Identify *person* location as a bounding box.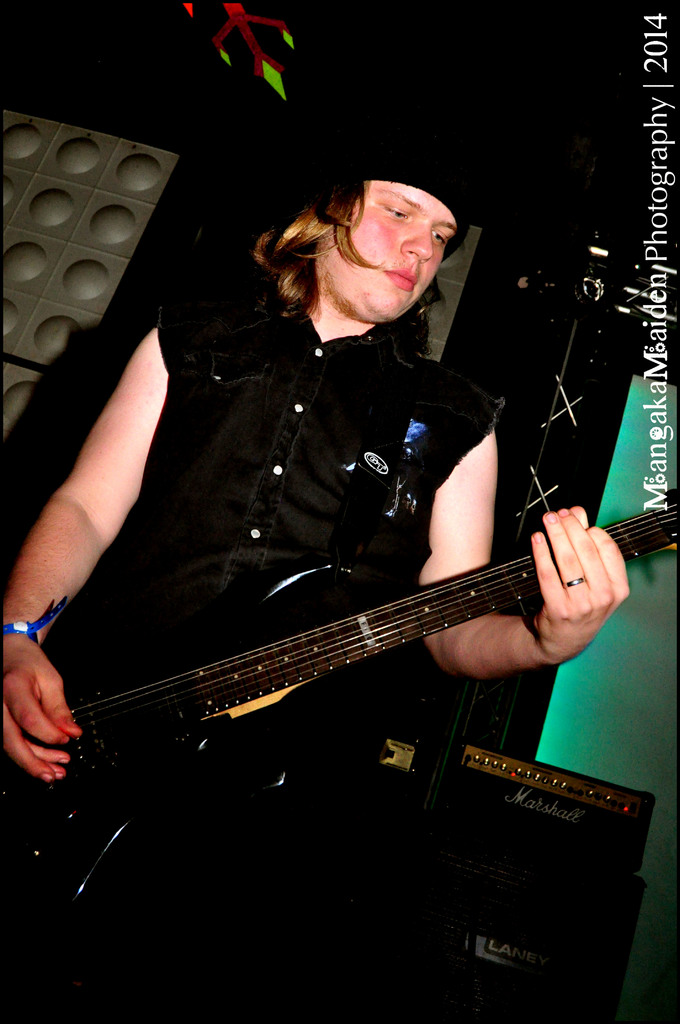
0,87,631,1023.
